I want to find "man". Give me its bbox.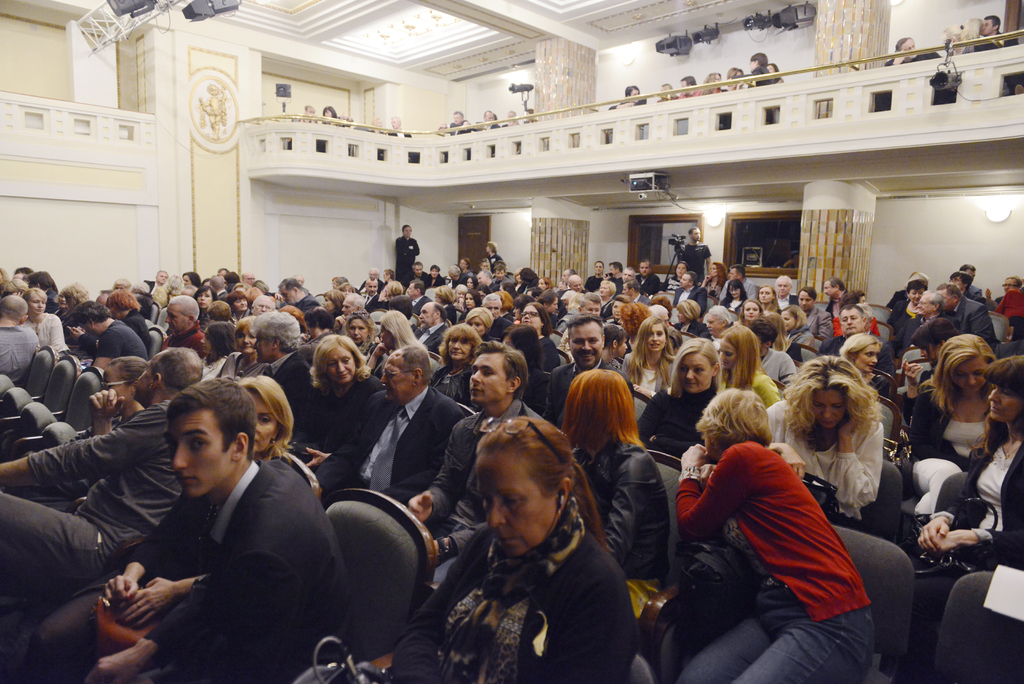
[936,284,1000,357].
